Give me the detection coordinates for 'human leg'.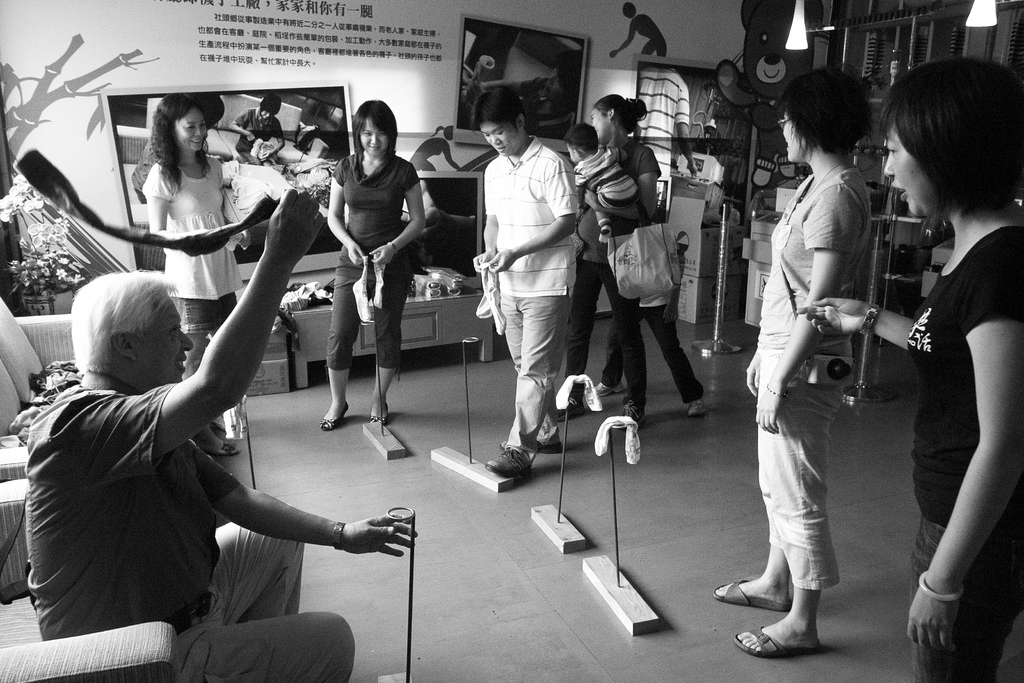
591,268,646,422.
